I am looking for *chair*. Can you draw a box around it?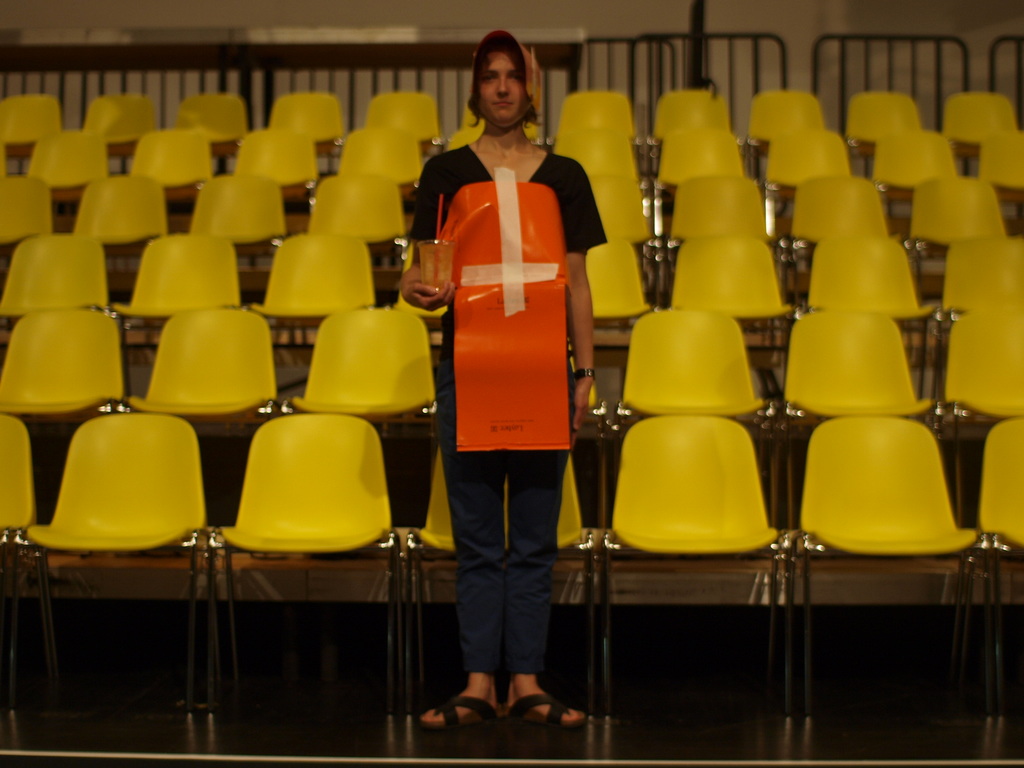
Sure, the bounding box is x1=623 y1=307 x2=782 y2=516.
